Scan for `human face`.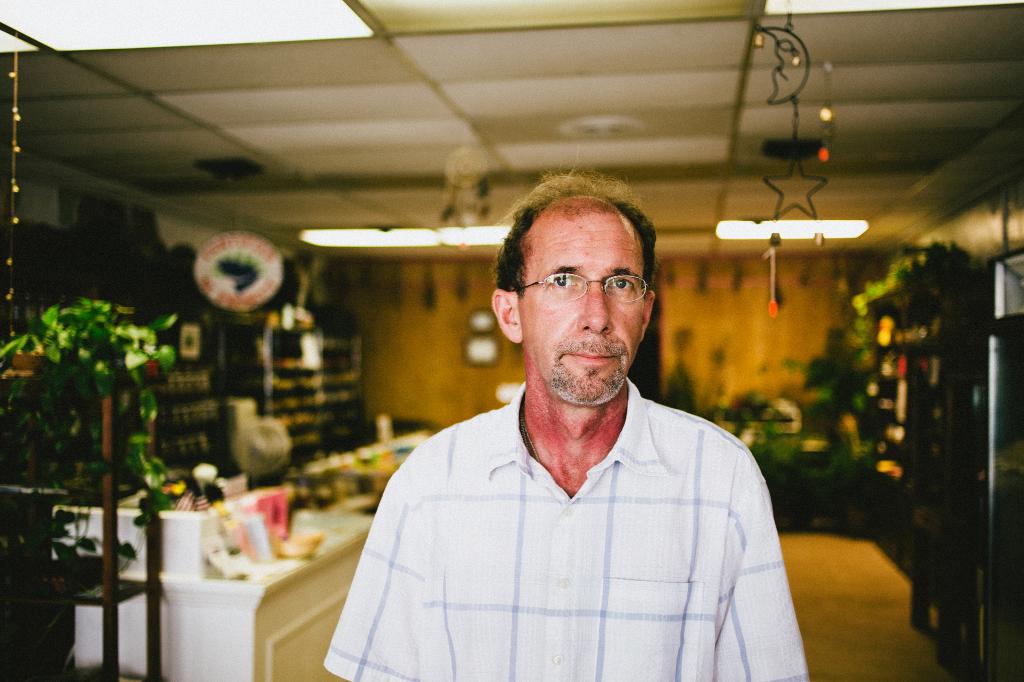
Scan result: bbox=[509, 219, 652, 404].
